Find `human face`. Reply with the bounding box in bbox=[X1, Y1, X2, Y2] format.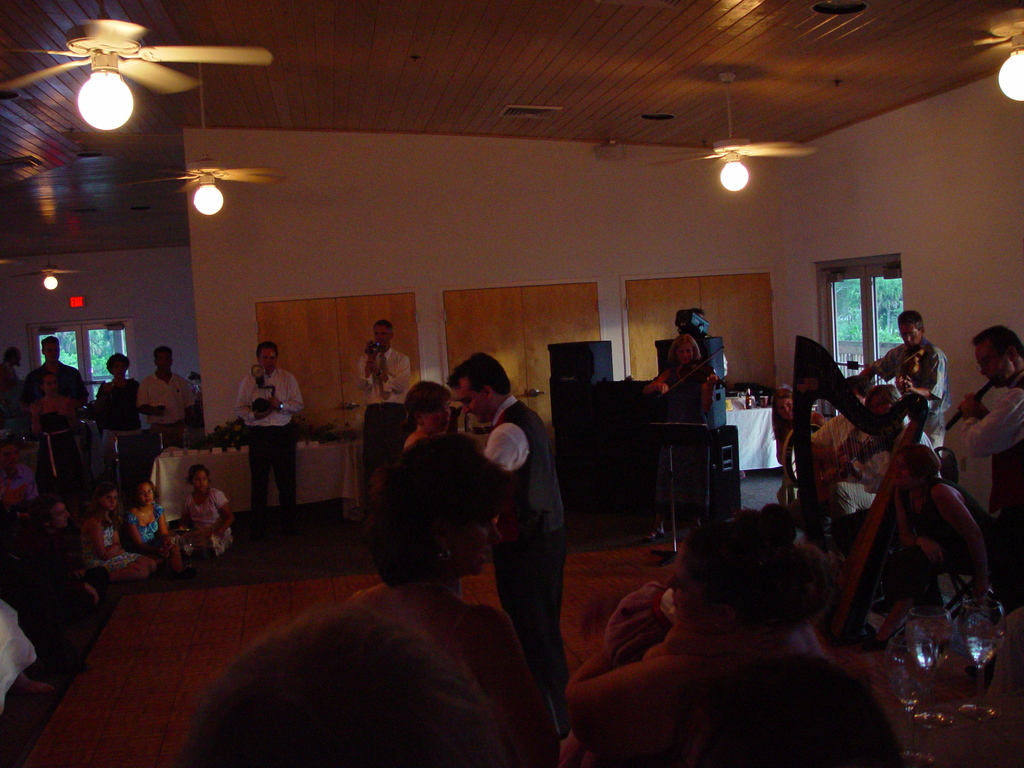
bbox=[45, 341, 61, 361].
